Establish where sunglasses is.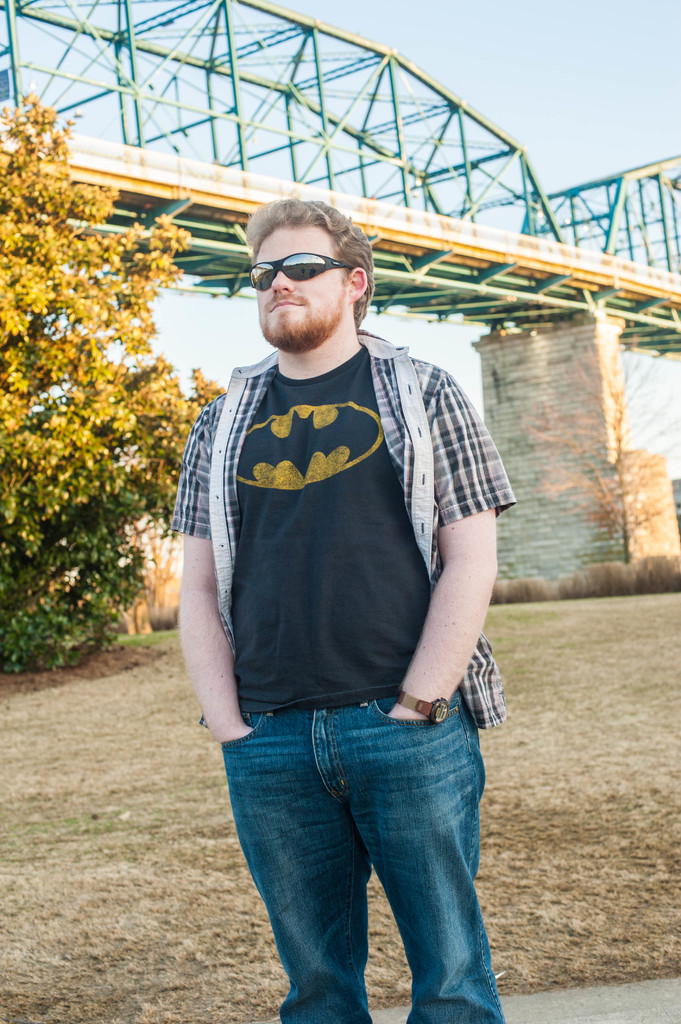
Established at x1=250, y1=253, x2=357, y2=290.
